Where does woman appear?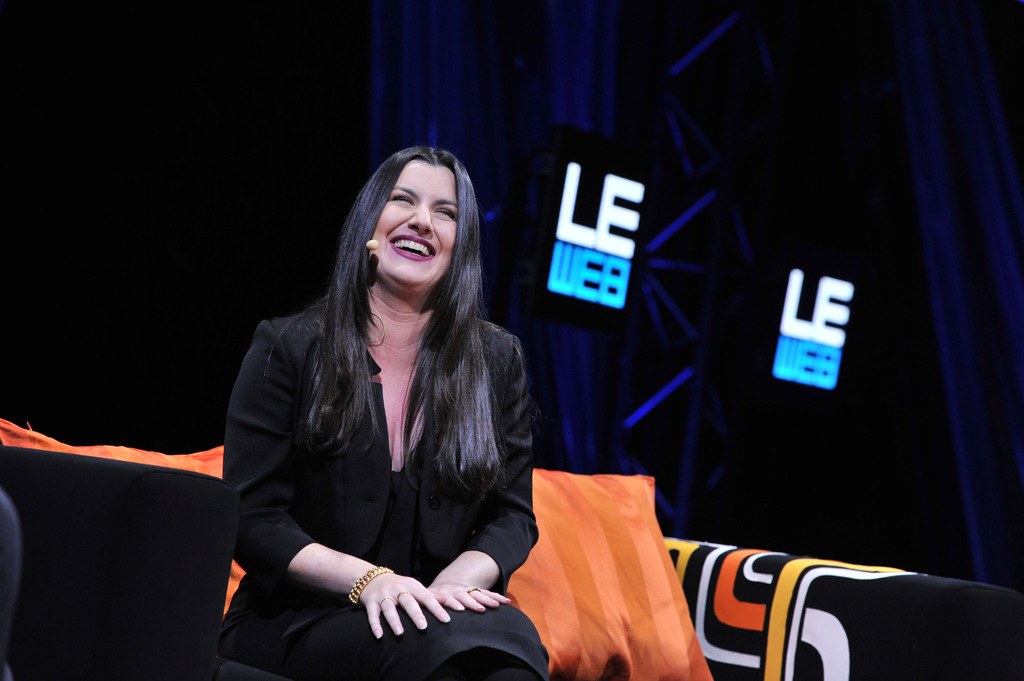
Appears at 197 147 563 680.
